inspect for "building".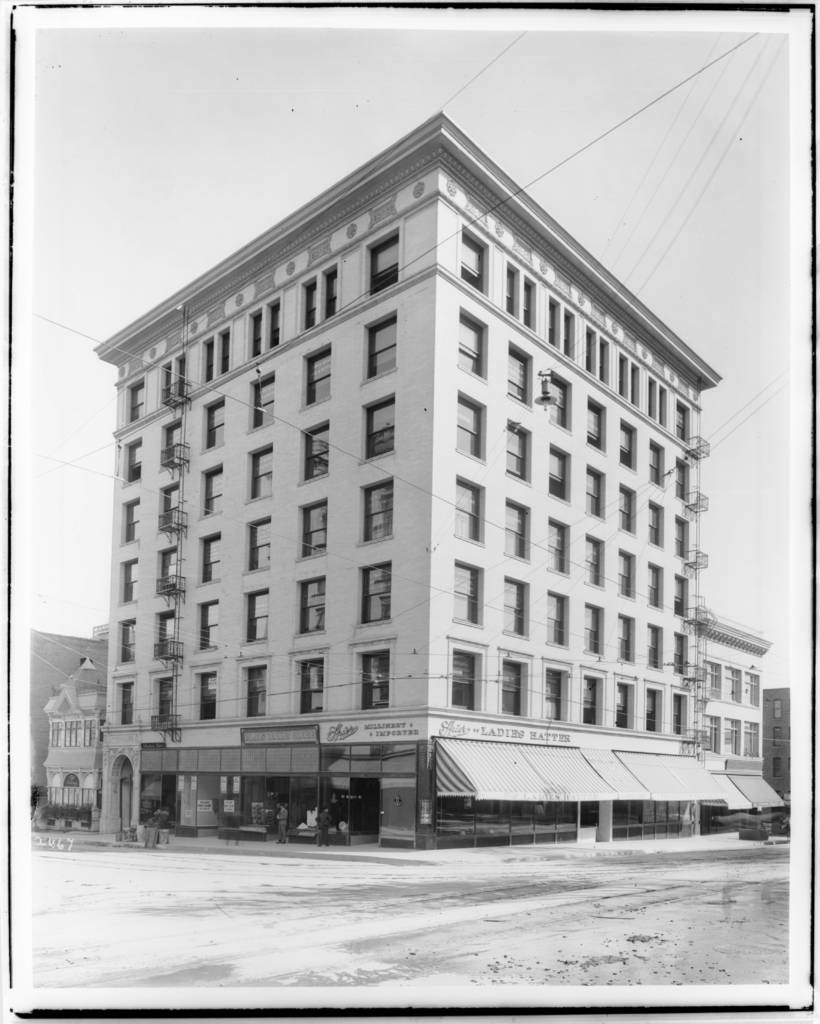
Inspection: left=37, top=111, right=783, bottom=860.
